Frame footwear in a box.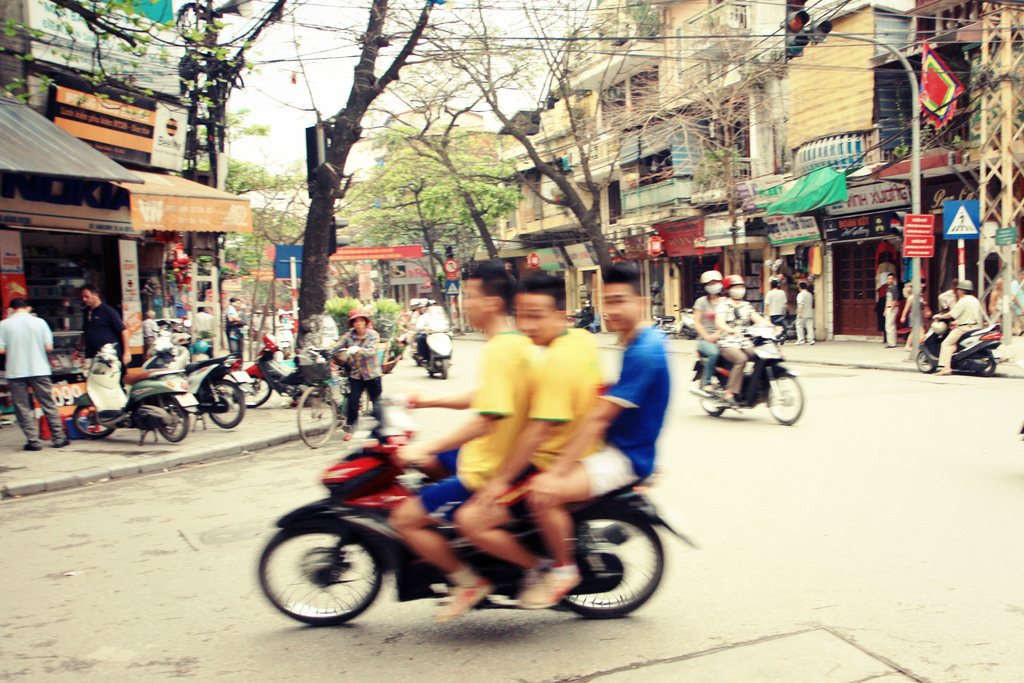
rect(341, 426, 351, 440).
